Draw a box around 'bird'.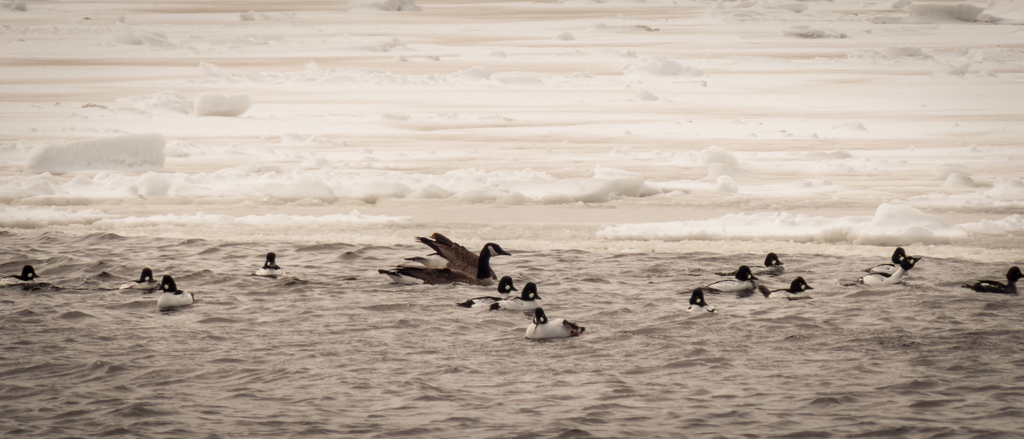
crop(699, 265, 758, 292).
